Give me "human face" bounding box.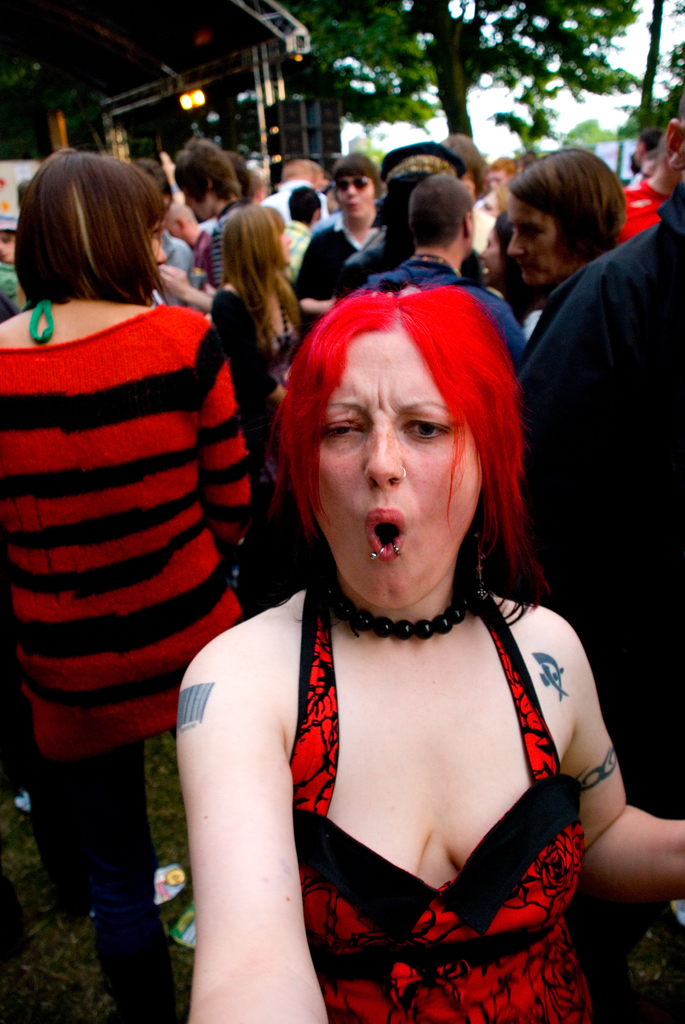
bbox=[0, 232, 11, 266].
